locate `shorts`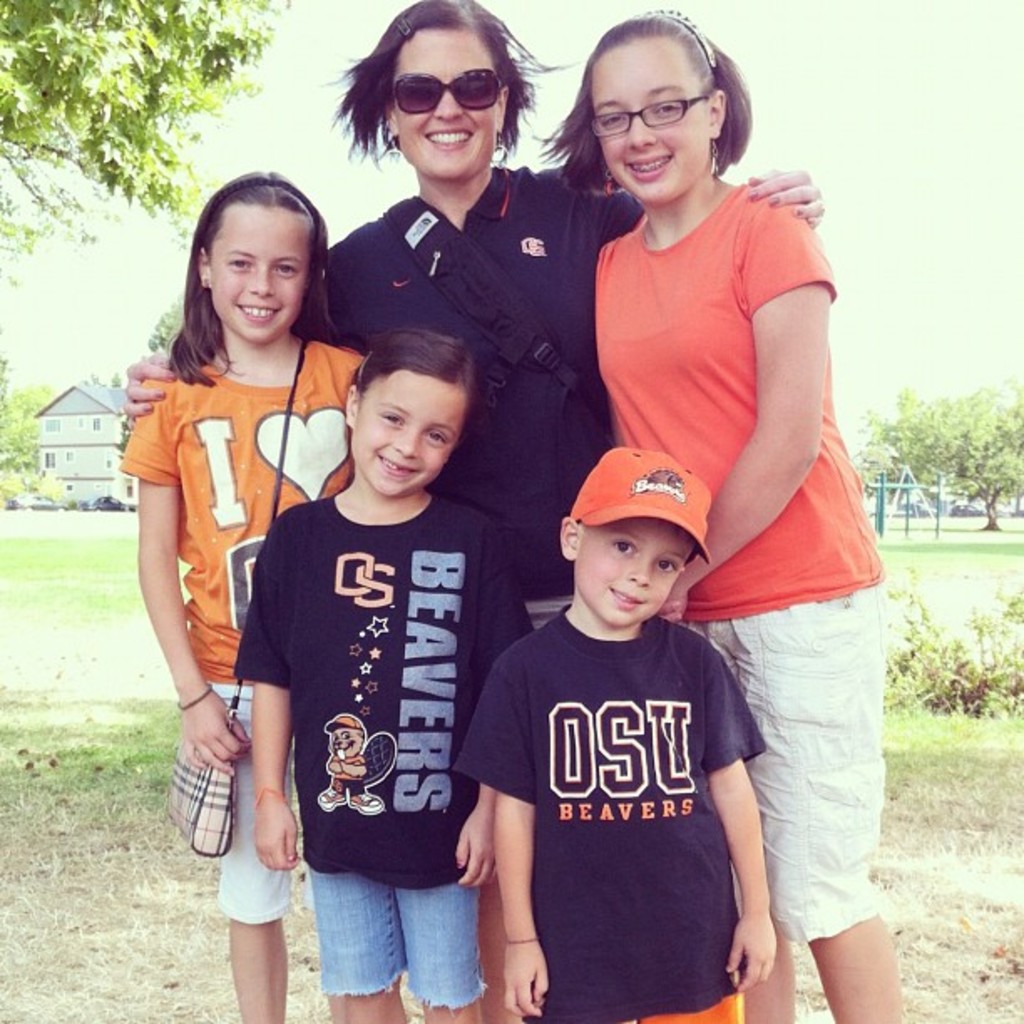
rect(634, 994, 748, 1022)
